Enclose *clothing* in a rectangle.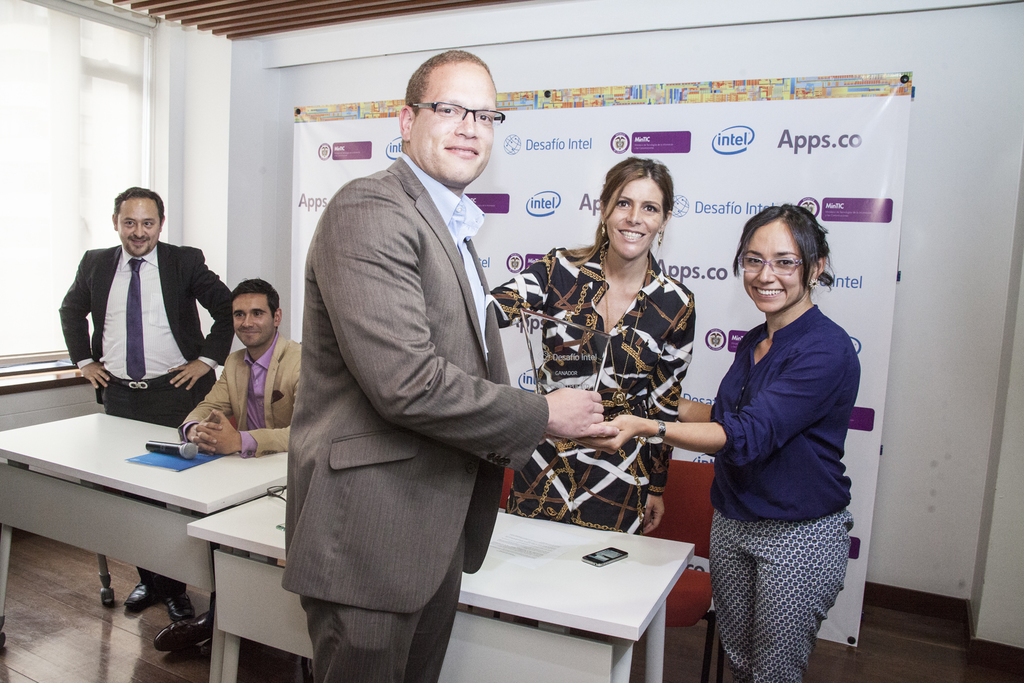
detection(284, 139, 550, 682).
